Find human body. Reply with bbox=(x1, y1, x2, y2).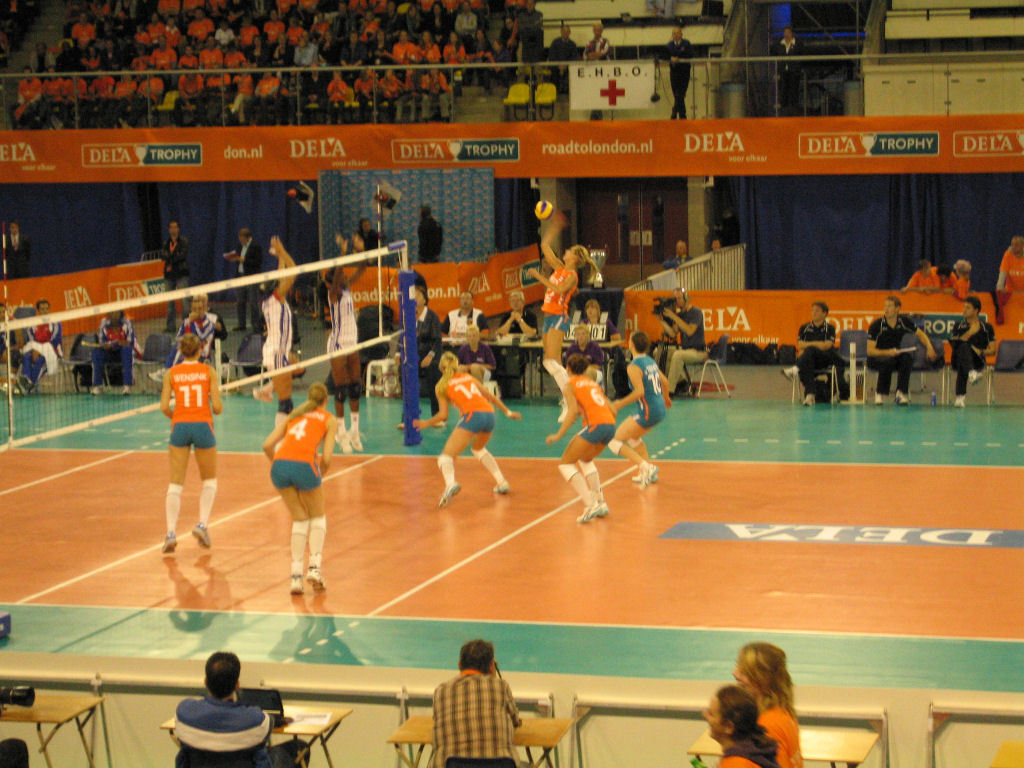
bbox=(787, 299, 838, 401).
